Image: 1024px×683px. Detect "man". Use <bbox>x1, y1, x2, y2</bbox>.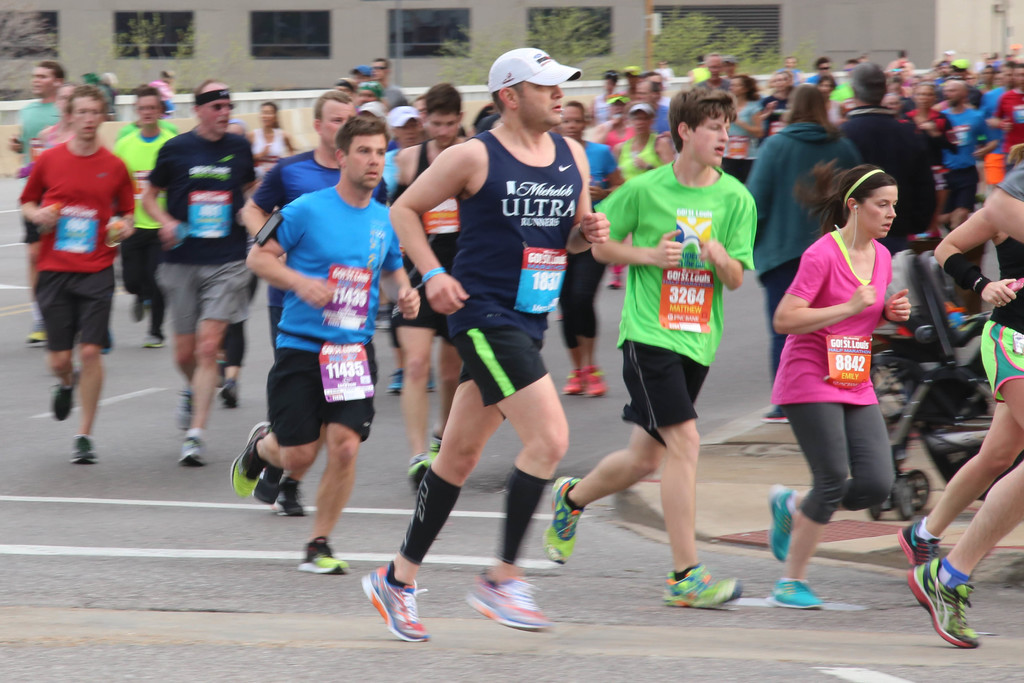
<bbox>981, 58, 1023, 179</bbox>.
